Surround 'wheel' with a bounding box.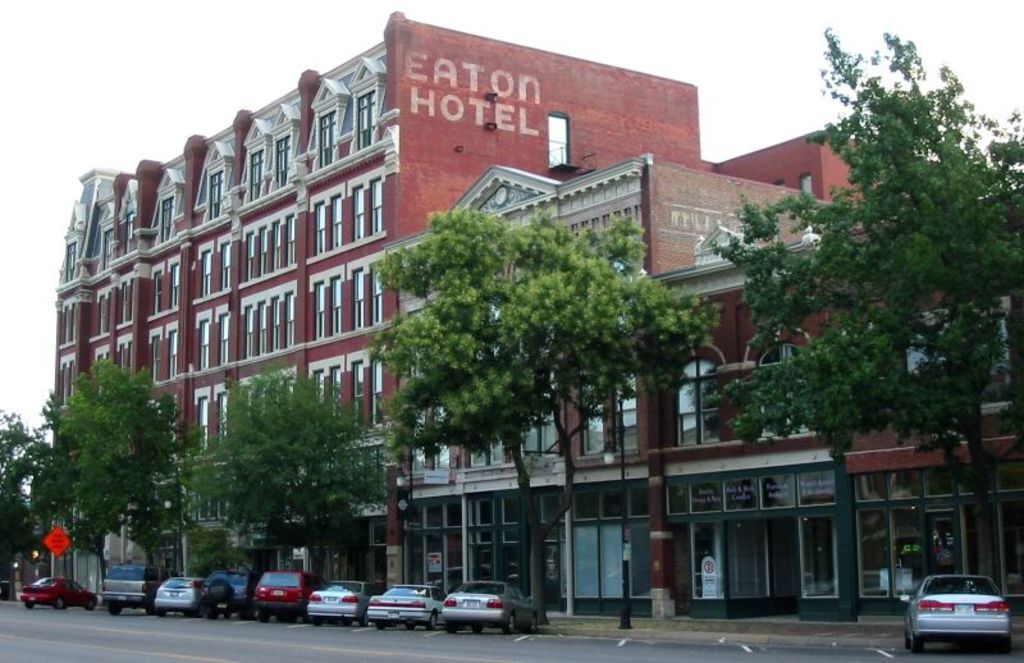
[408, 625, 415, 630].
